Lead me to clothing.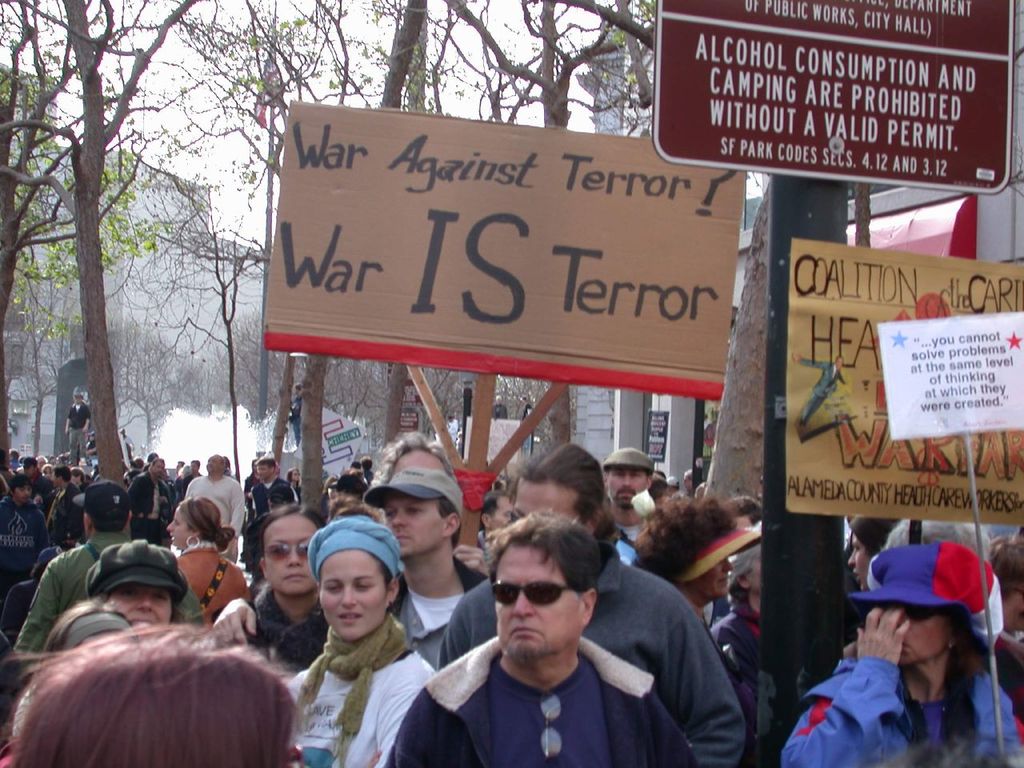
Lead to detection(770, 634, 1023, 762).
